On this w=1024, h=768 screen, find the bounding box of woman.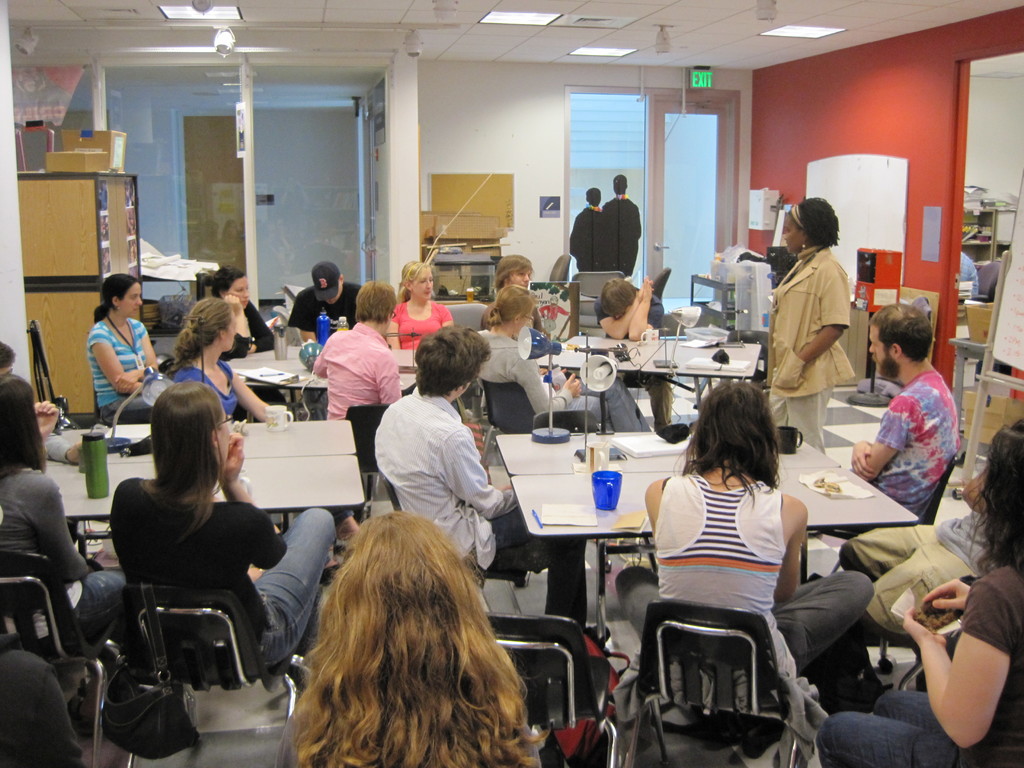
Bounding box: 387:260:456:349.
